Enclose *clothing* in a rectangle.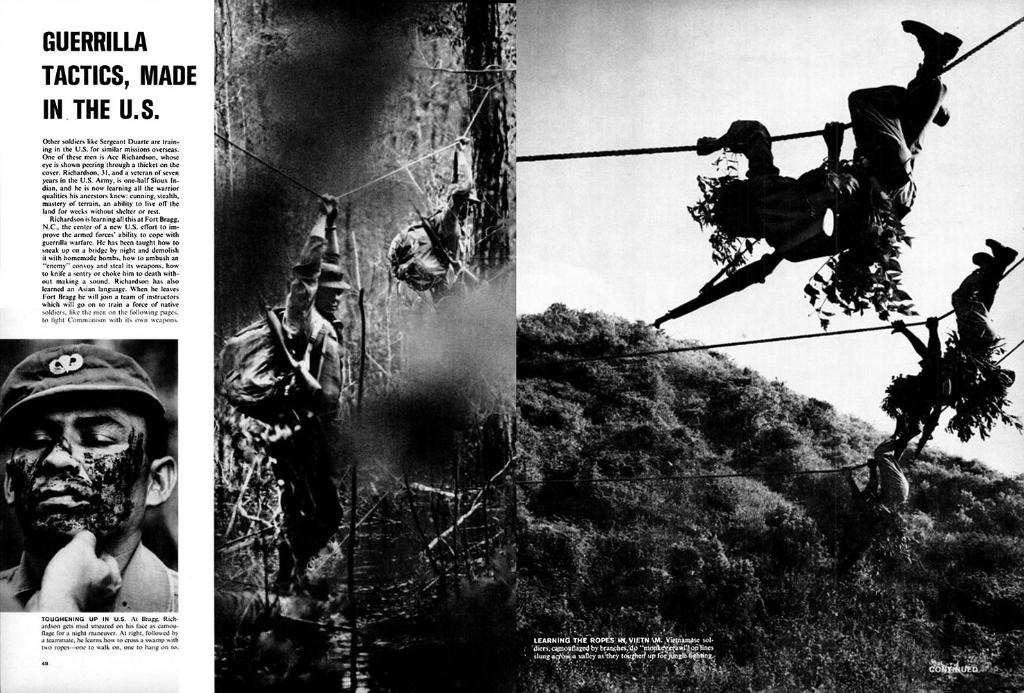
left=0, top=543, right=177, bottom=611.
